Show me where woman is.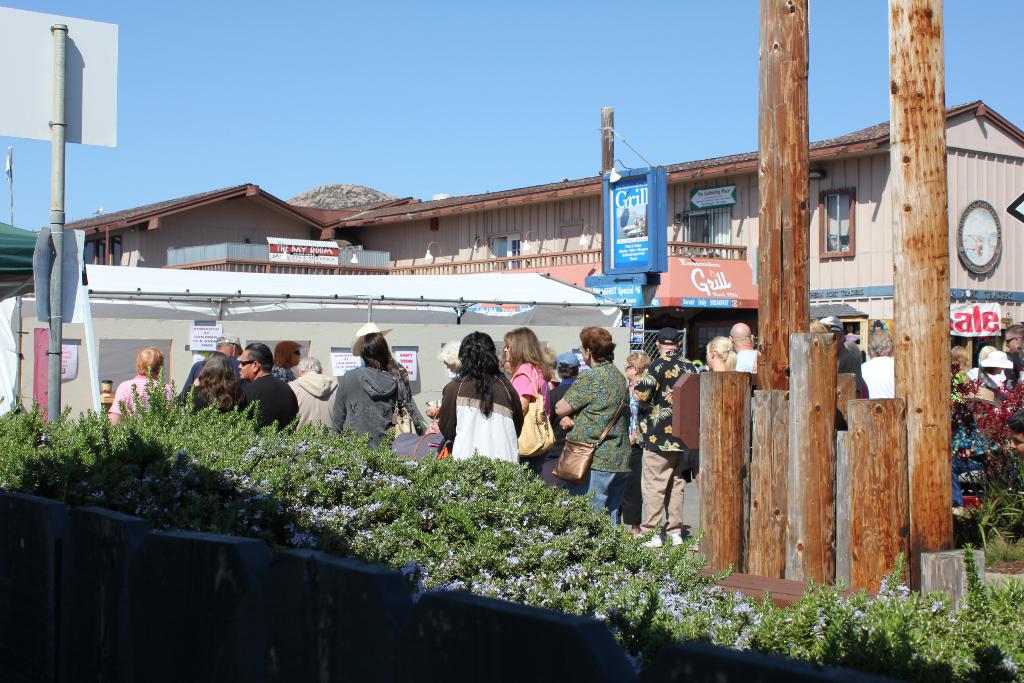
woman is at detection(504, 324, 554, 479).
